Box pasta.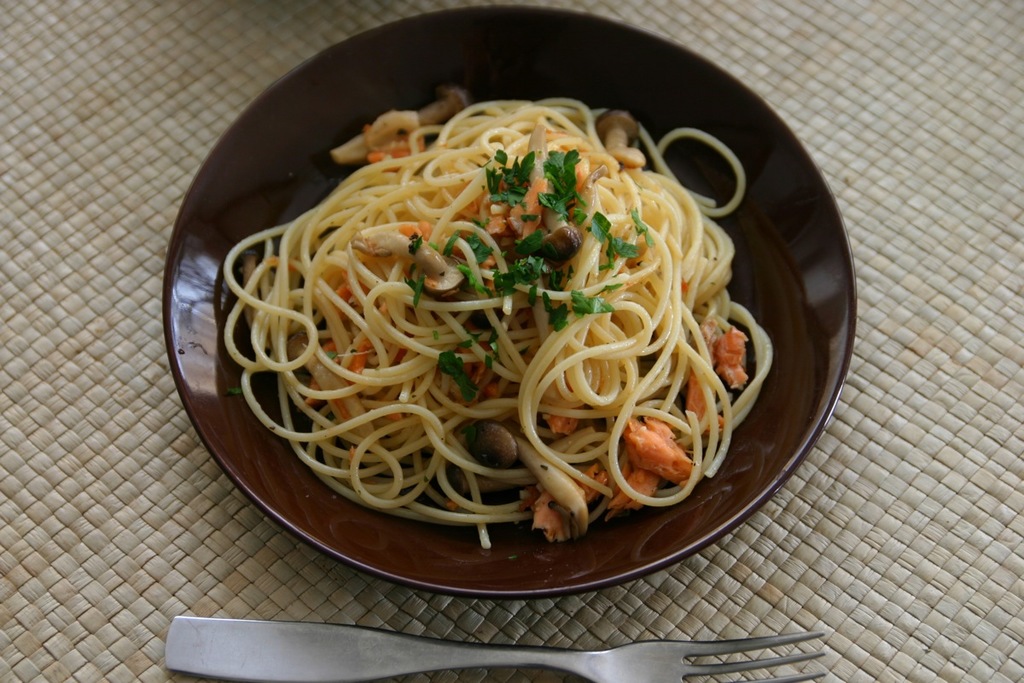
bbox=[212, 90, 762, 569].
